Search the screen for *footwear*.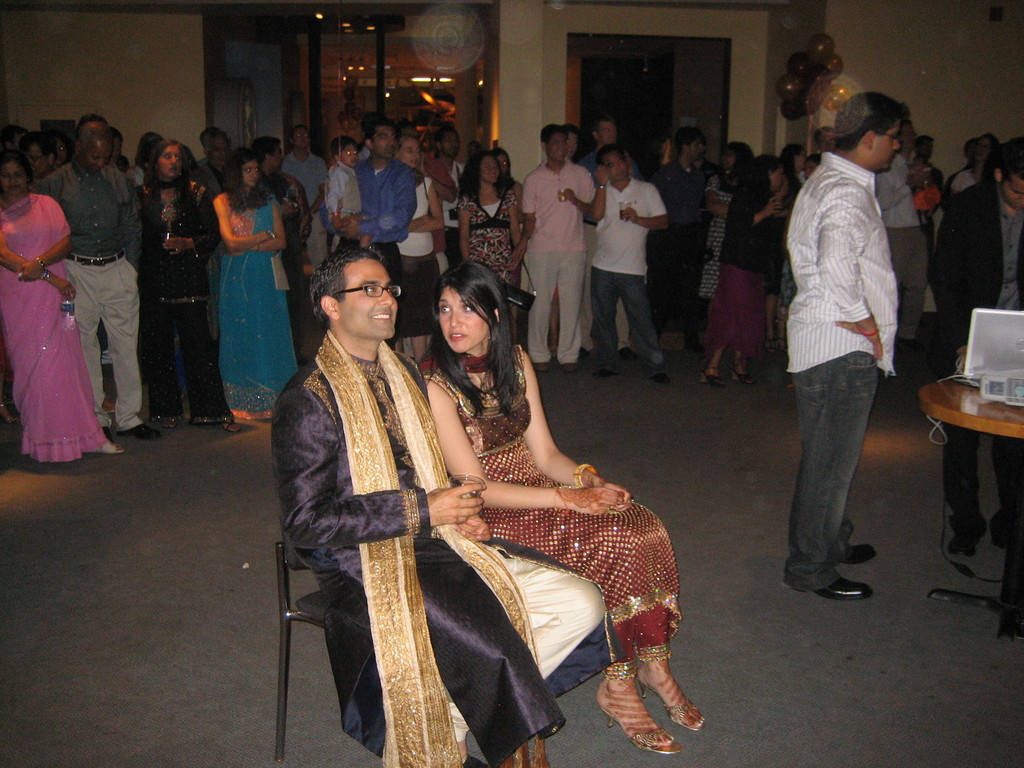
Found at 653 373 675 387.
